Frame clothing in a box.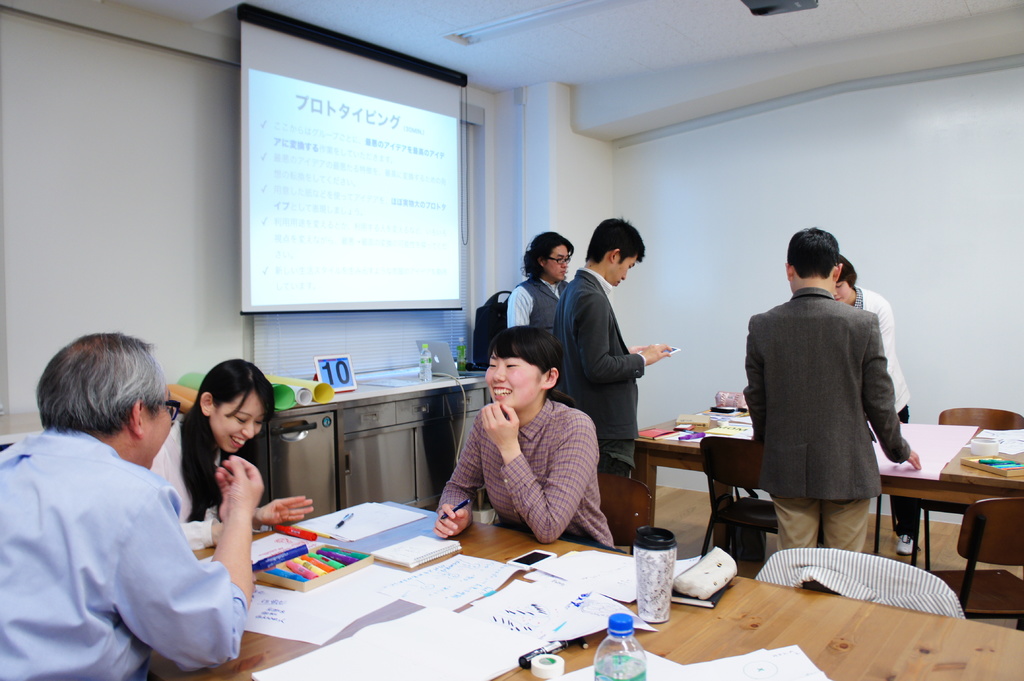
[left=508, top=278, right=564, bottom=344].
